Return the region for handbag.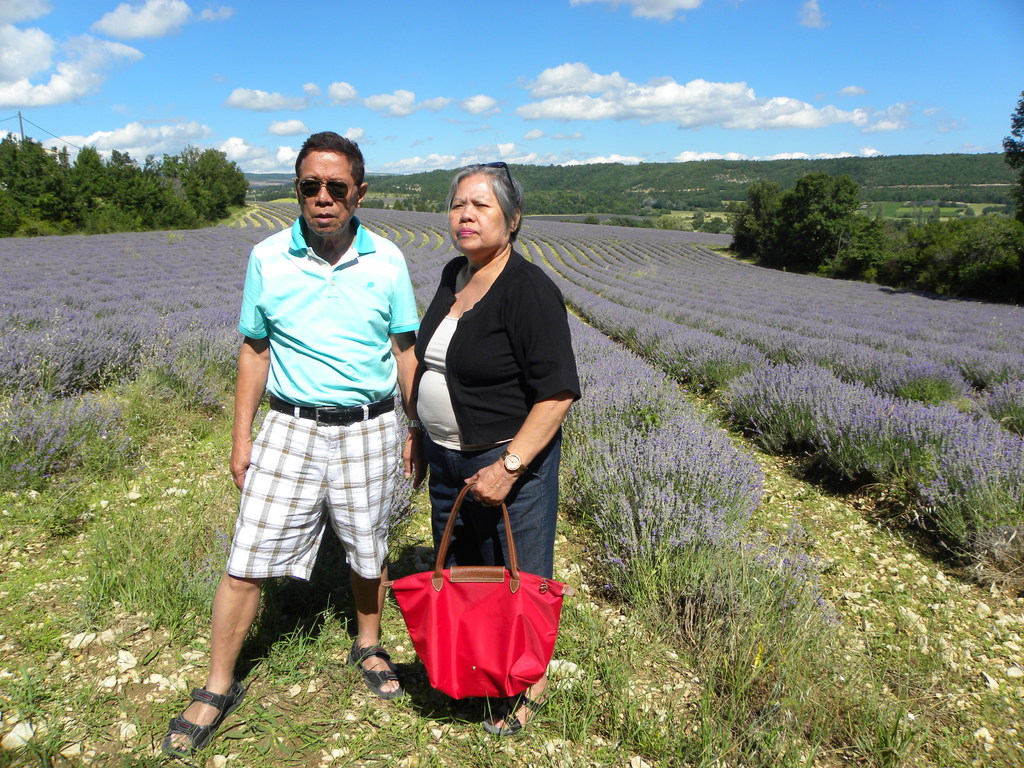
<region>381, 472, 568, 701</region>.
